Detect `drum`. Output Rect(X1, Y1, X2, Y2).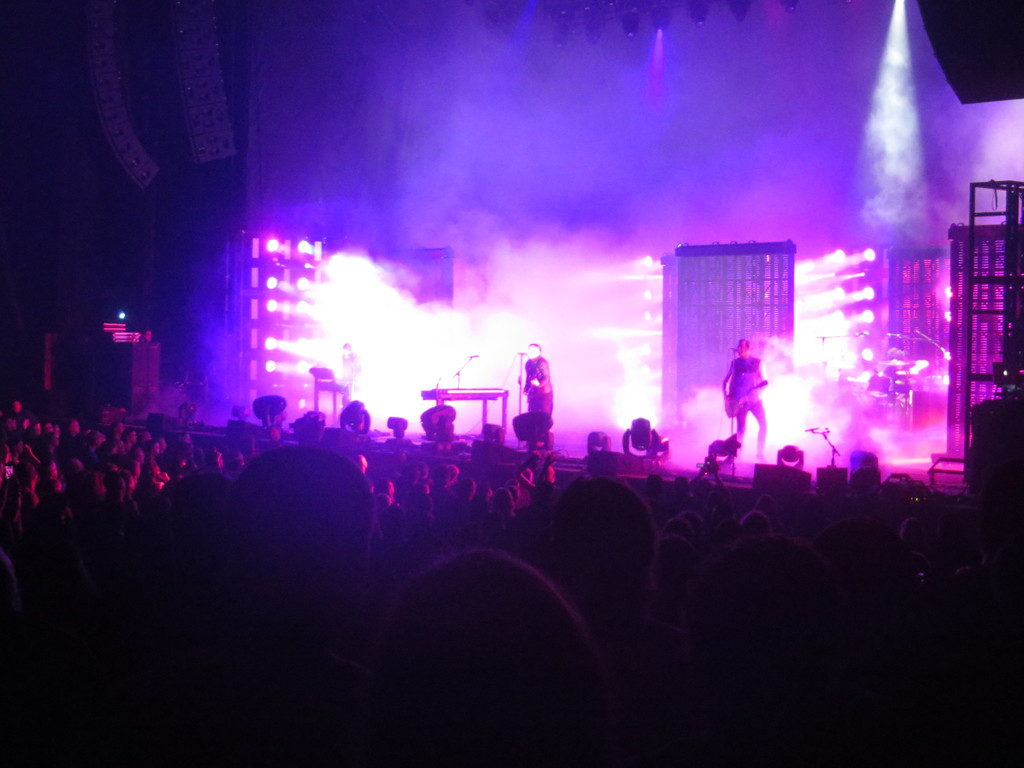
Rect(866, 371, 893, 396).
